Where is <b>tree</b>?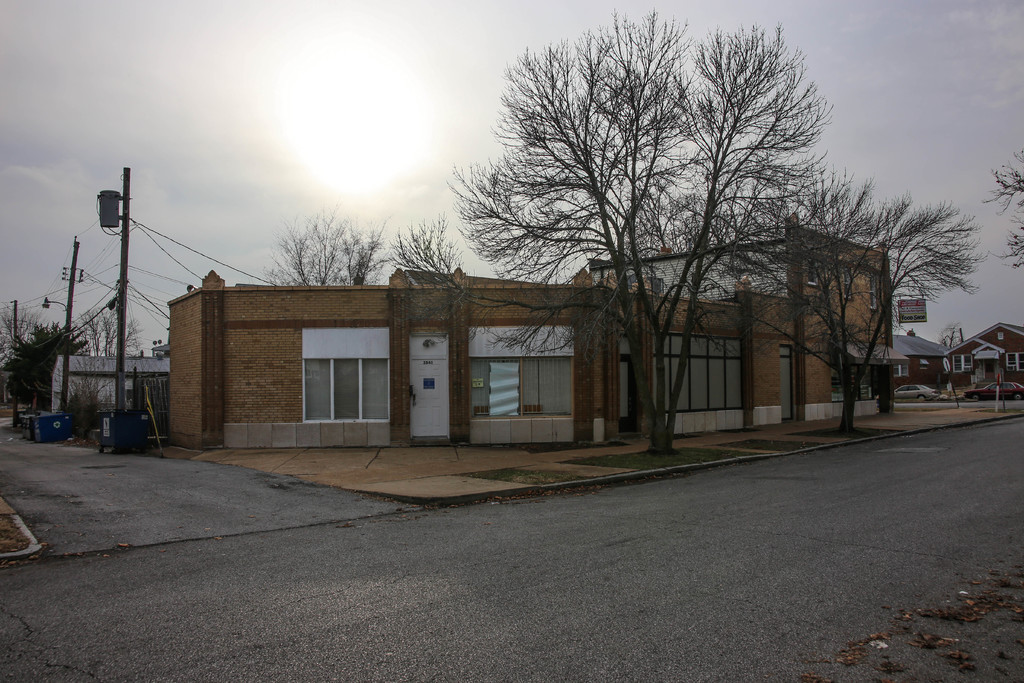
box(719, 164, 990, 433).
